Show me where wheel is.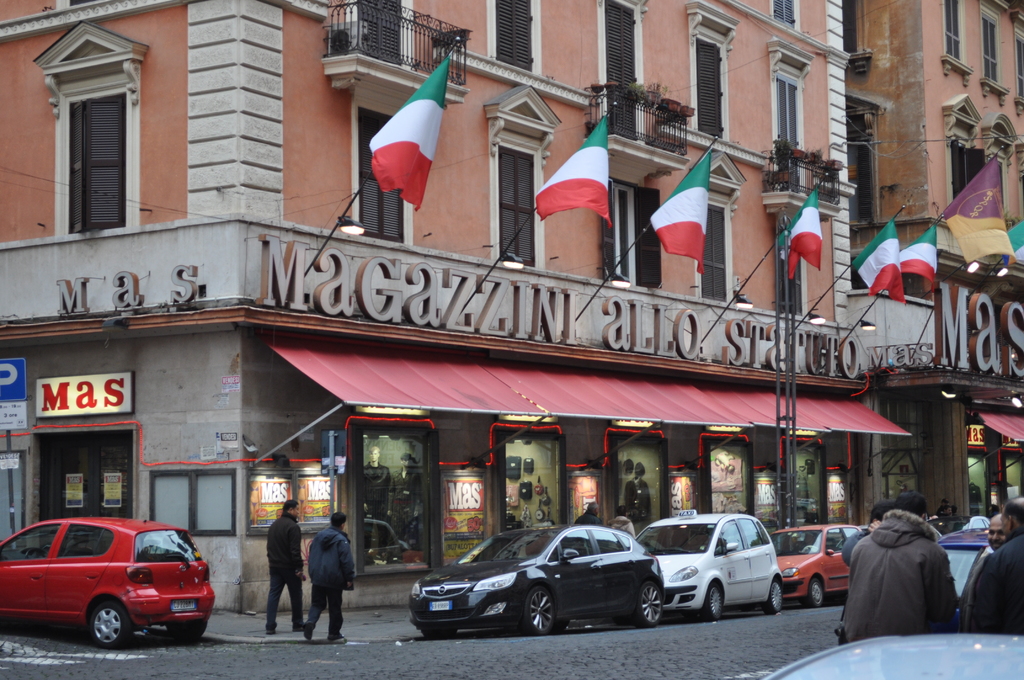
wheel is at <bbox>762, 581, 778, 615</bbox>.
